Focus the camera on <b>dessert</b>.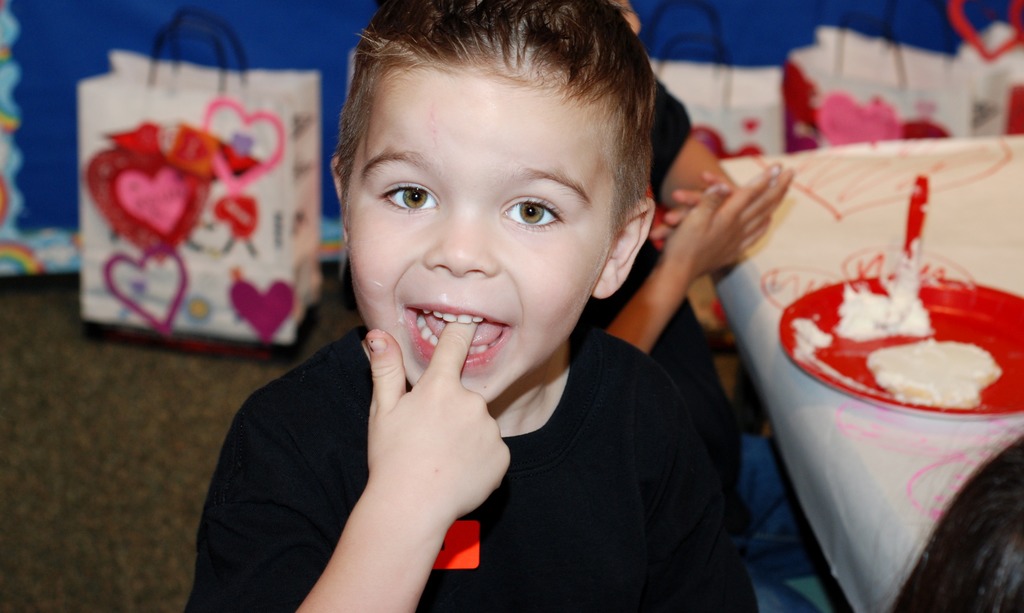
Focus region: detection(849, 328, 1005, 410).
